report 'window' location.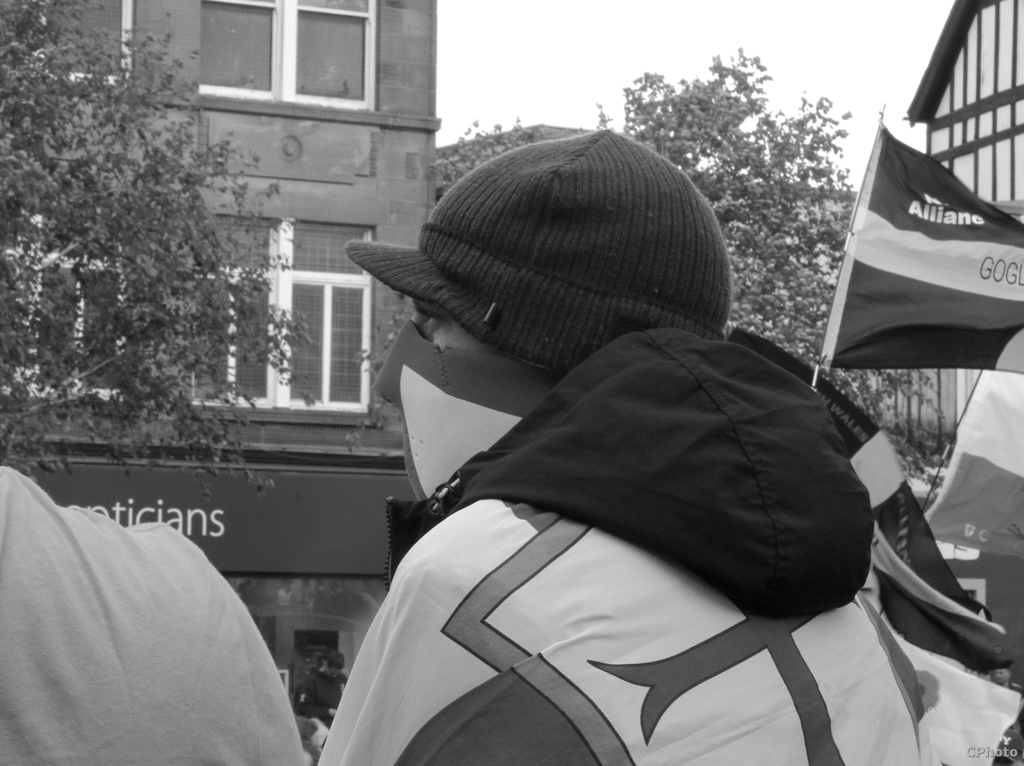
Report: 148 202 377 426.
